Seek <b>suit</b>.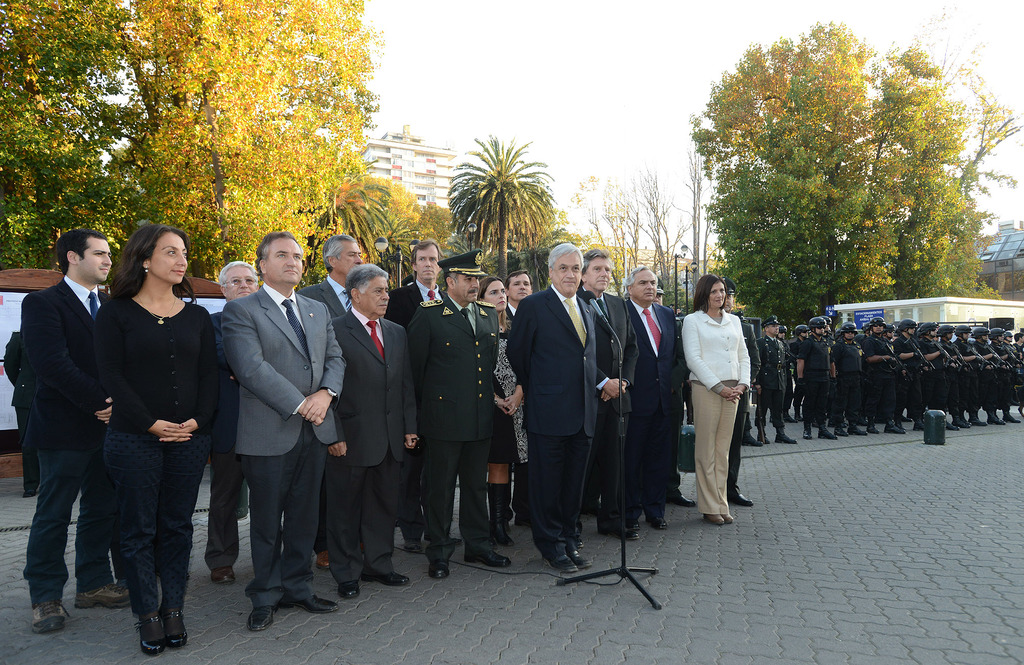
<region>753, 335, 792, 437</region>.
